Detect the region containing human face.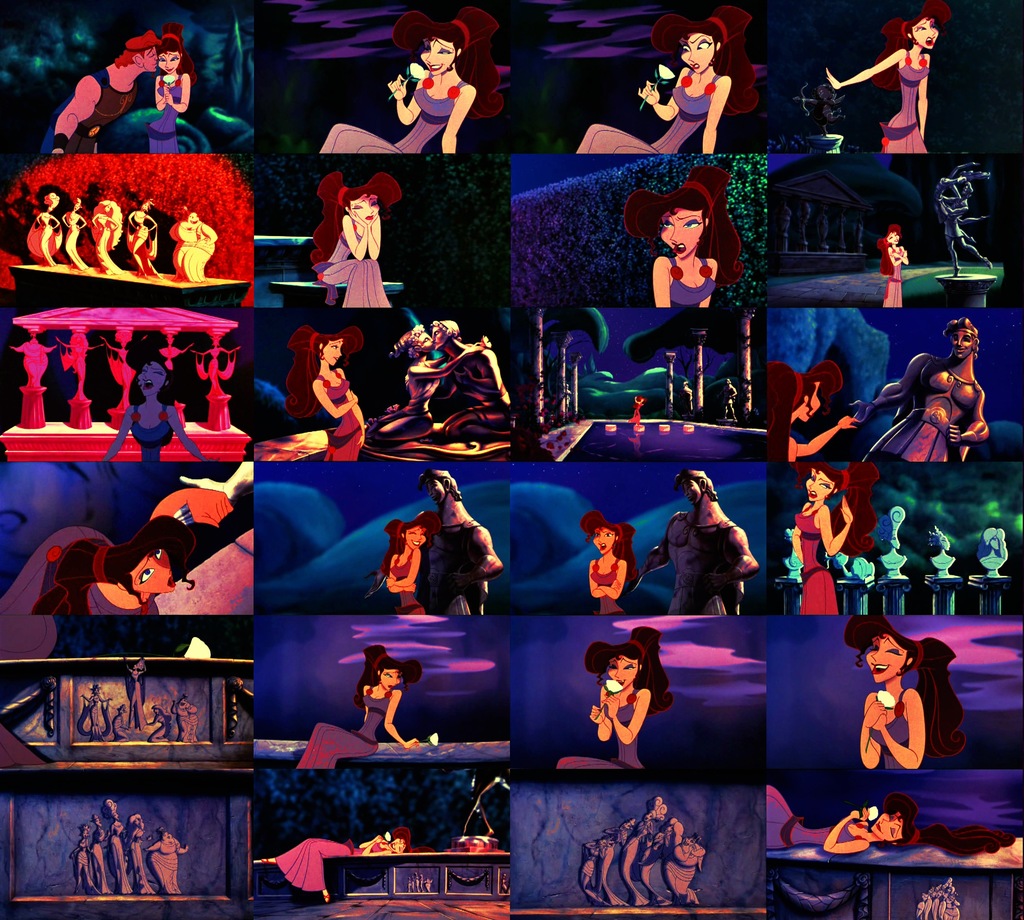
(left=143, top=47, right=159, bottom=73).
